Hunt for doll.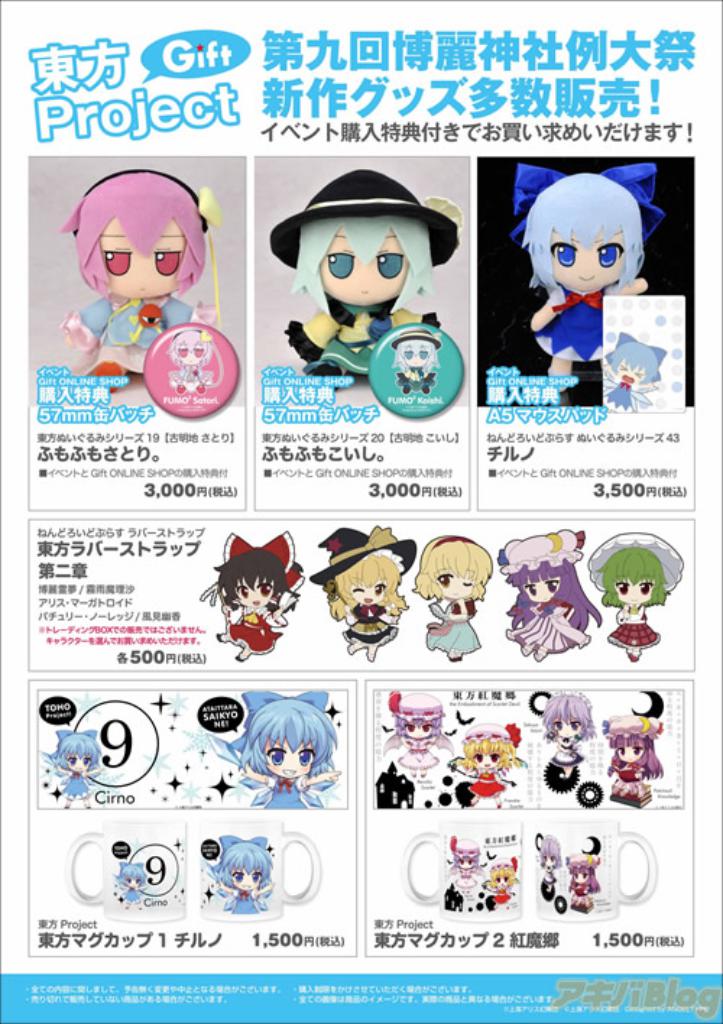
Hunted down at 515/163/668/395.
